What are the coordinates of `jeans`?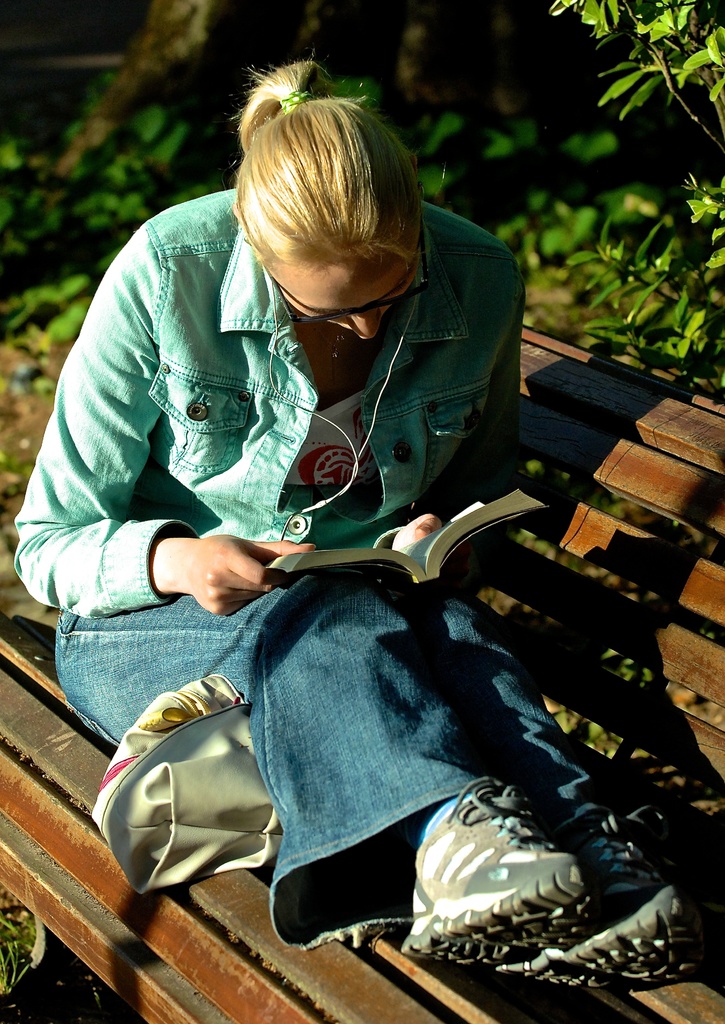
region(117, 558, 540, 927).
